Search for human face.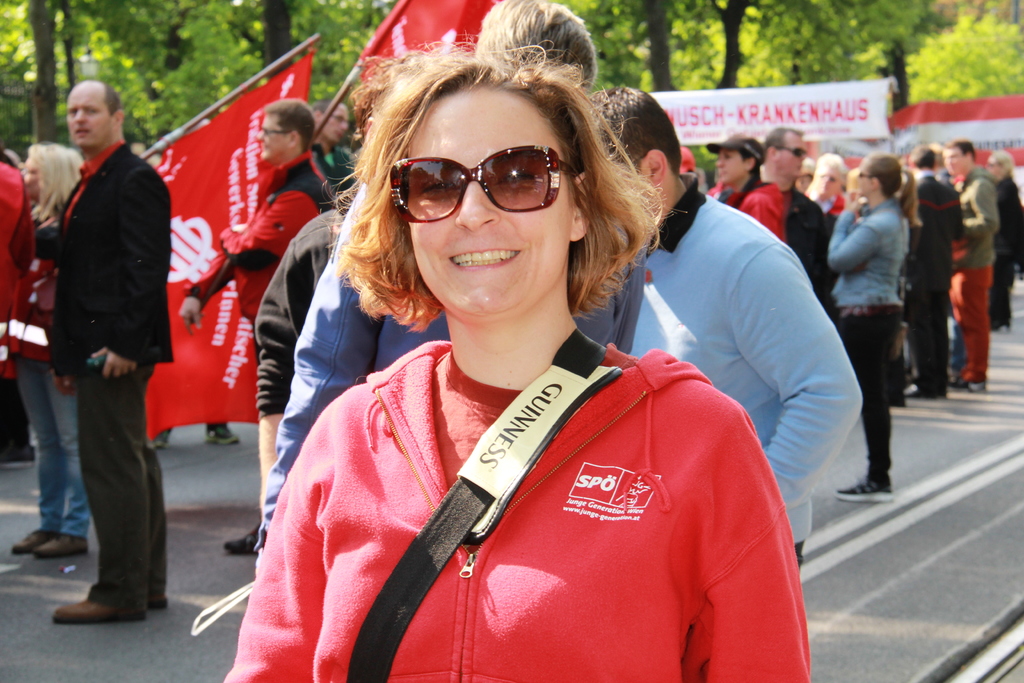
Found at (left=715, top=151, right=750, bottom=183).
